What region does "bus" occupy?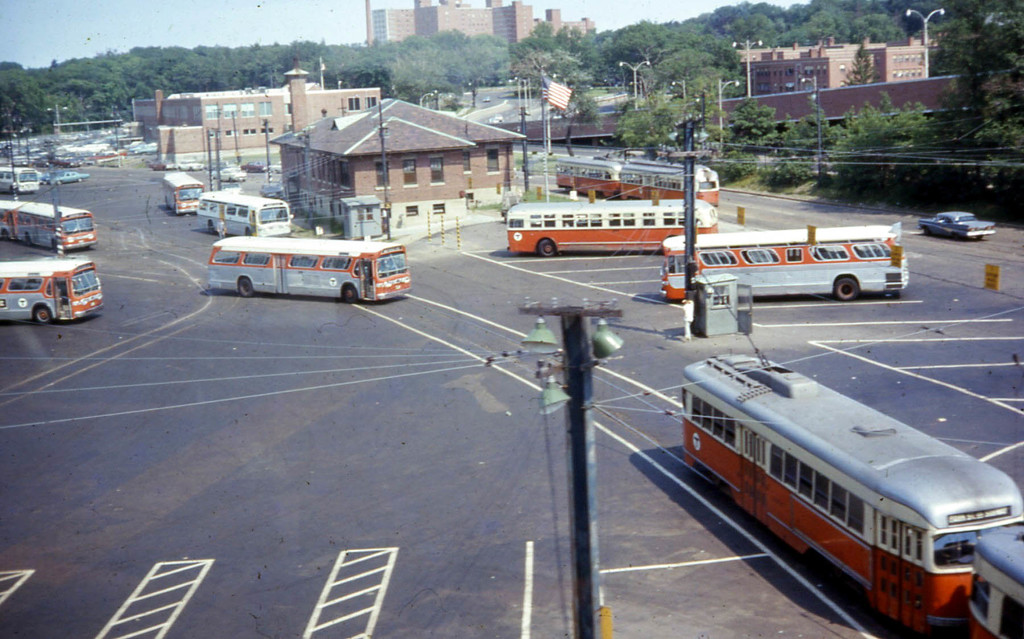
[left=168, top=166, right=204, bottom=214].
